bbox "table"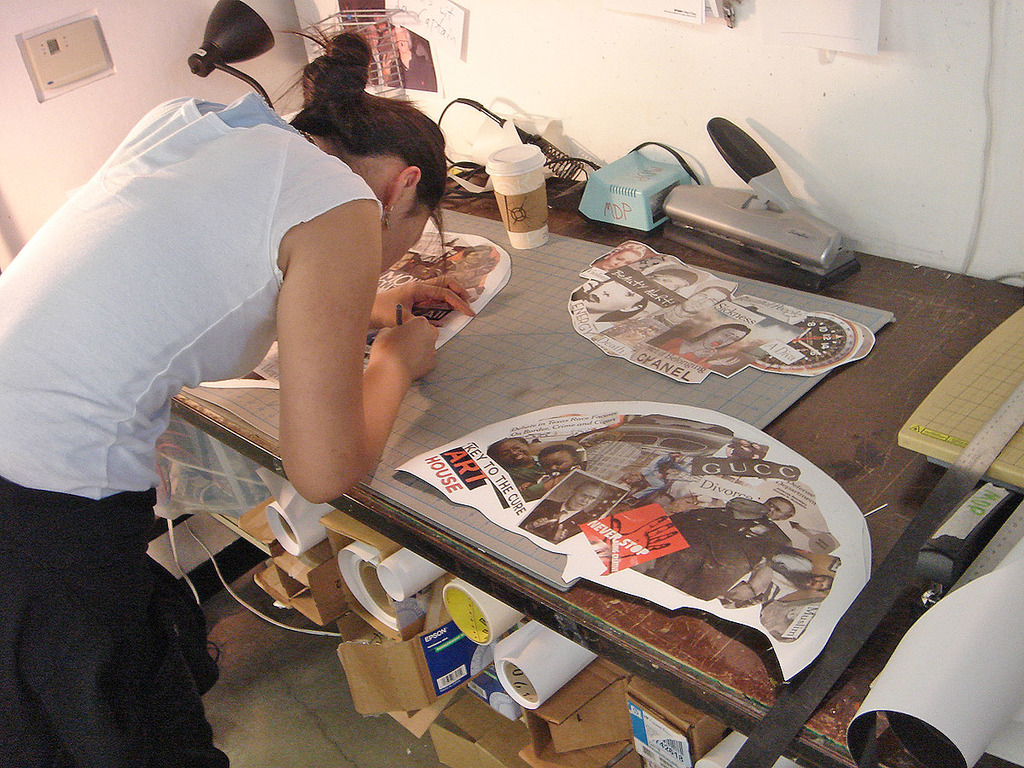
l=15, t=140, r=985, b=765
